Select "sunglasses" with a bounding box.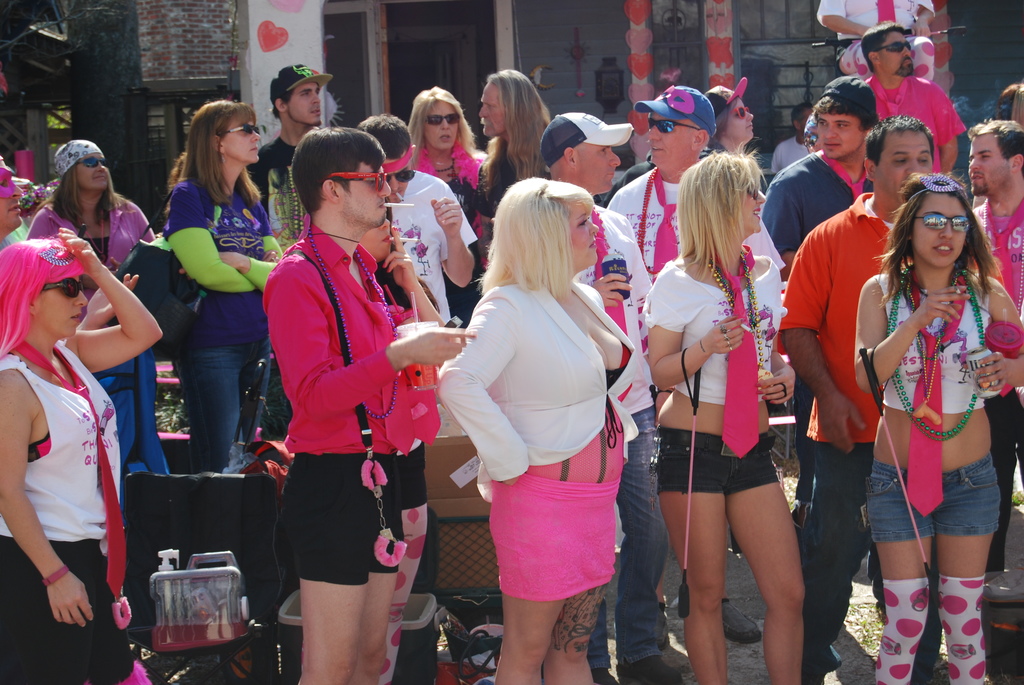
box=[875, 43, 909, 52].
